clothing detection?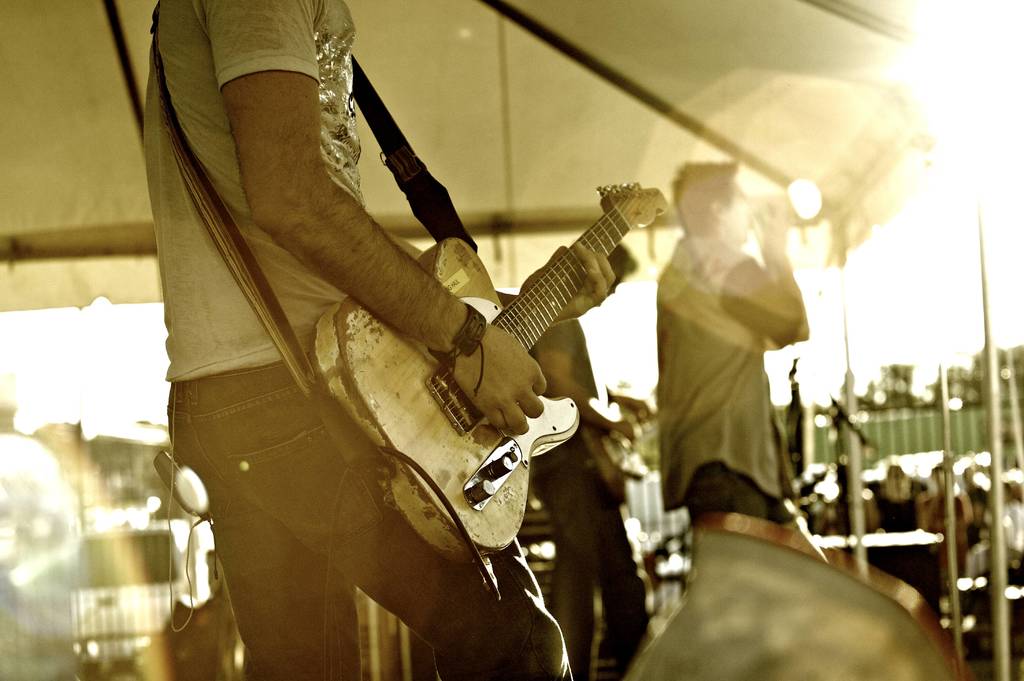
[left=531, top=318, right=648, bottom=680]
